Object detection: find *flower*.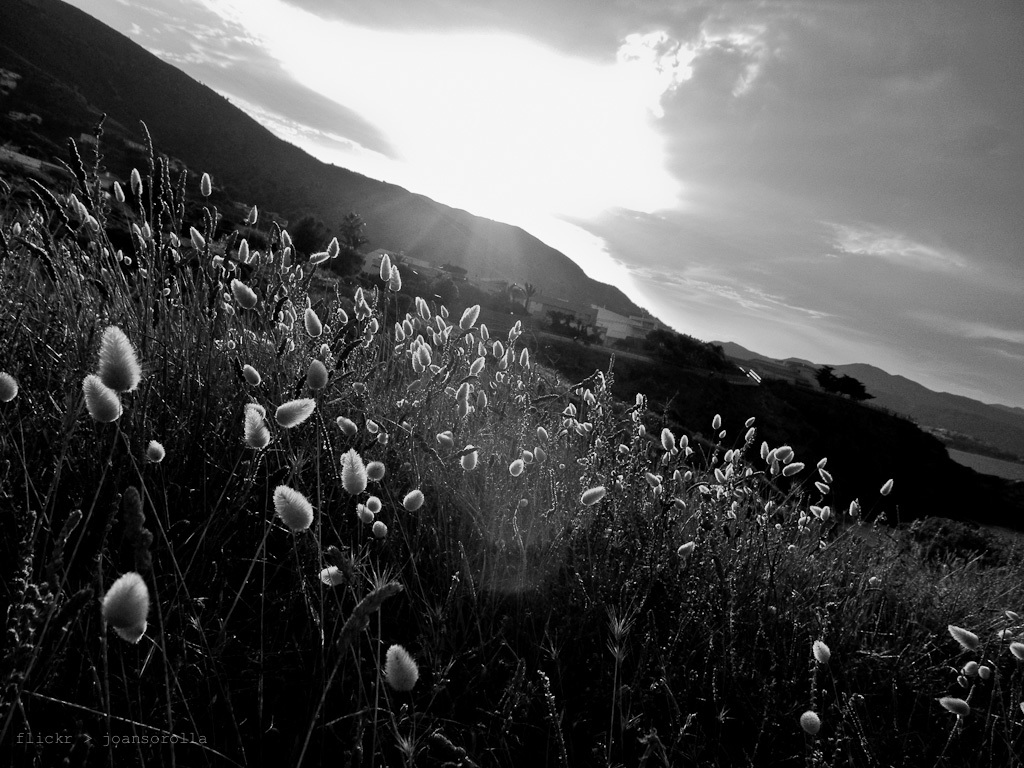
(238, 406, 268, 448).
